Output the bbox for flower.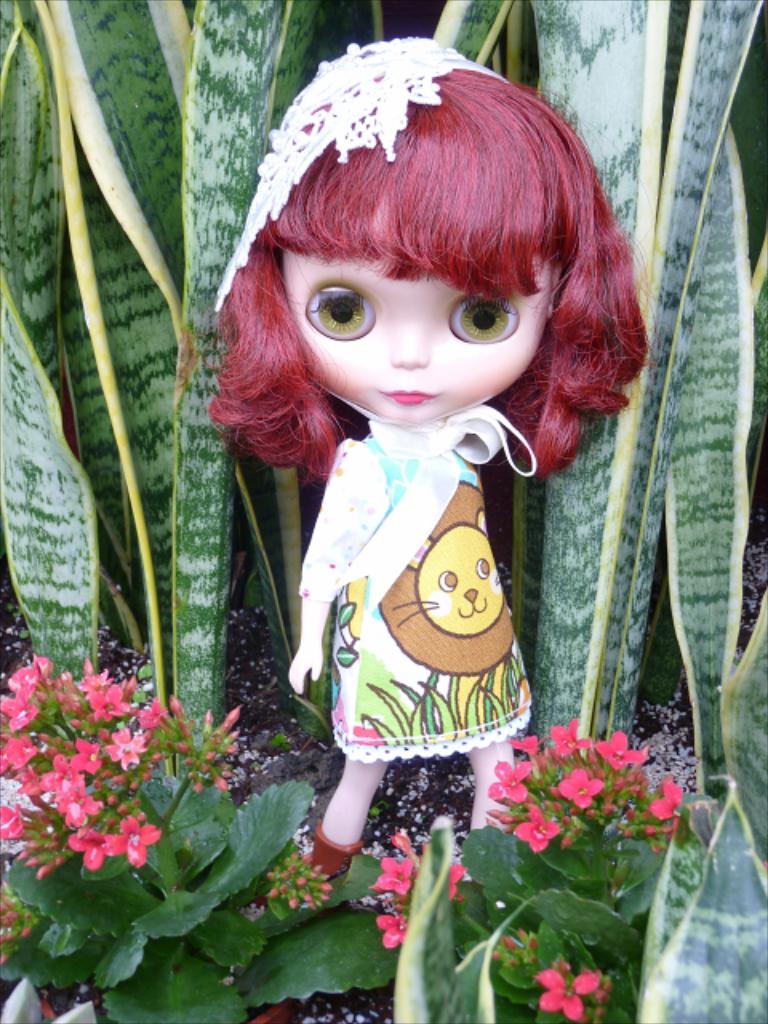
bbox=(510, 802, 563, 853).
